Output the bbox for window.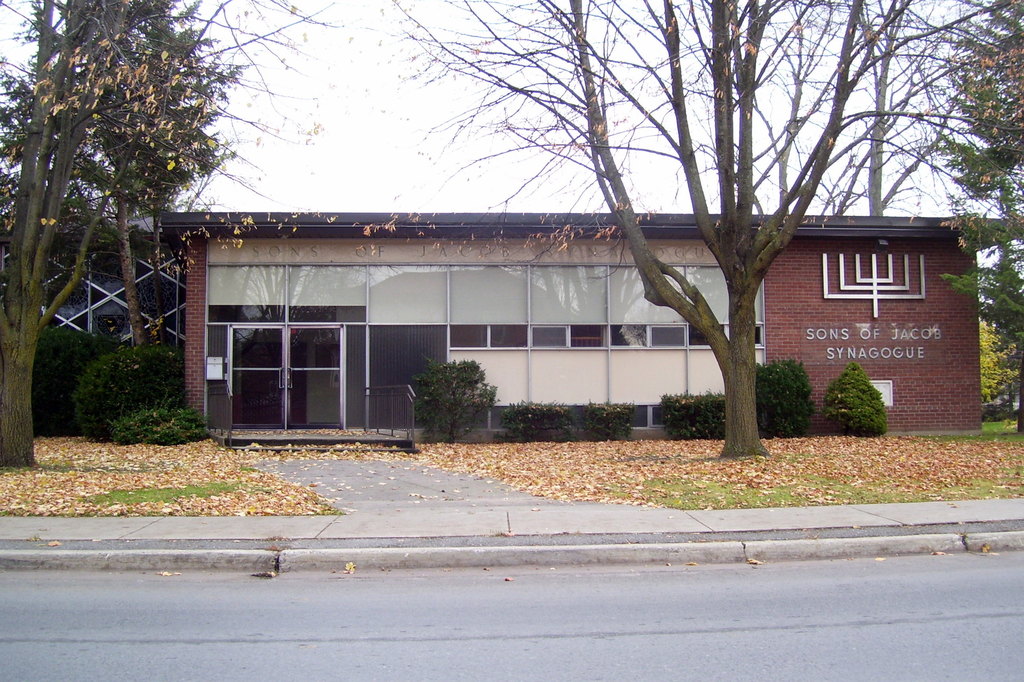
[450, 266, 527, 351].
